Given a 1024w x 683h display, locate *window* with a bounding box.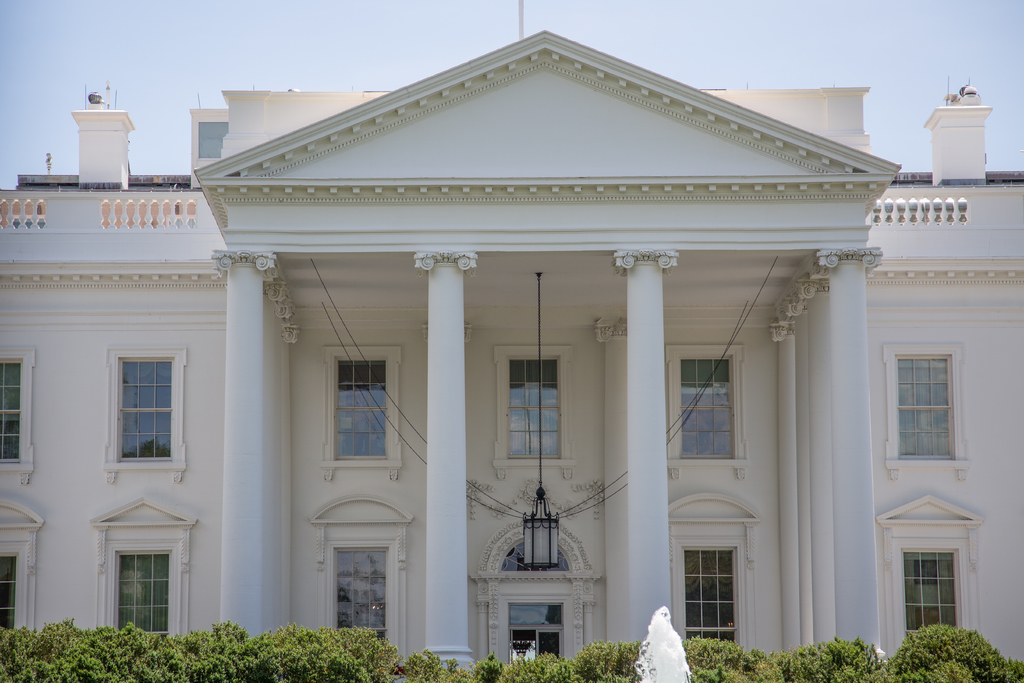
Located: 87,499,200,633.
